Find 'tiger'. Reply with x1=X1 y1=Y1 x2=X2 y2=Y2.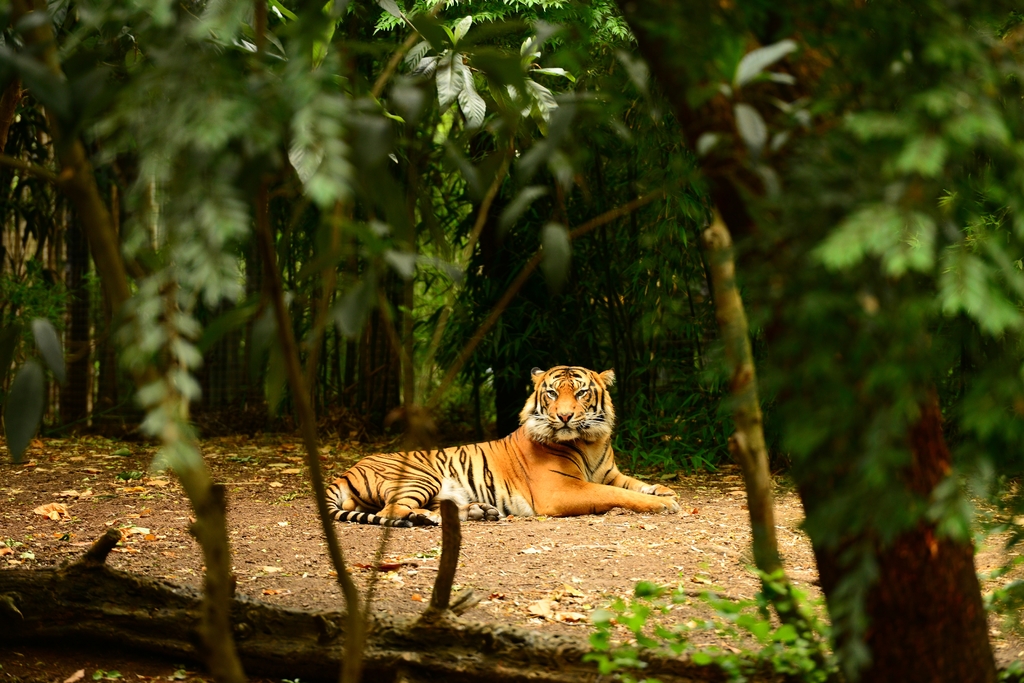
x1=323 y1=362 x2=682 y2=529.
